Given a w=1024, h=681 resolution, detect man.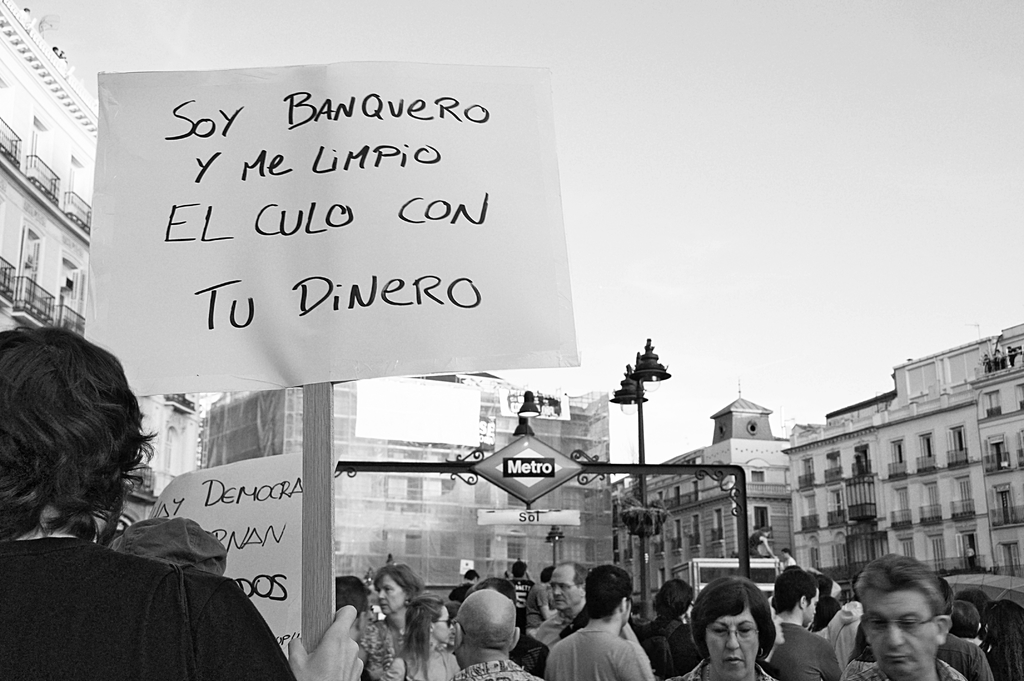
region(0, 327, 365, 680).
